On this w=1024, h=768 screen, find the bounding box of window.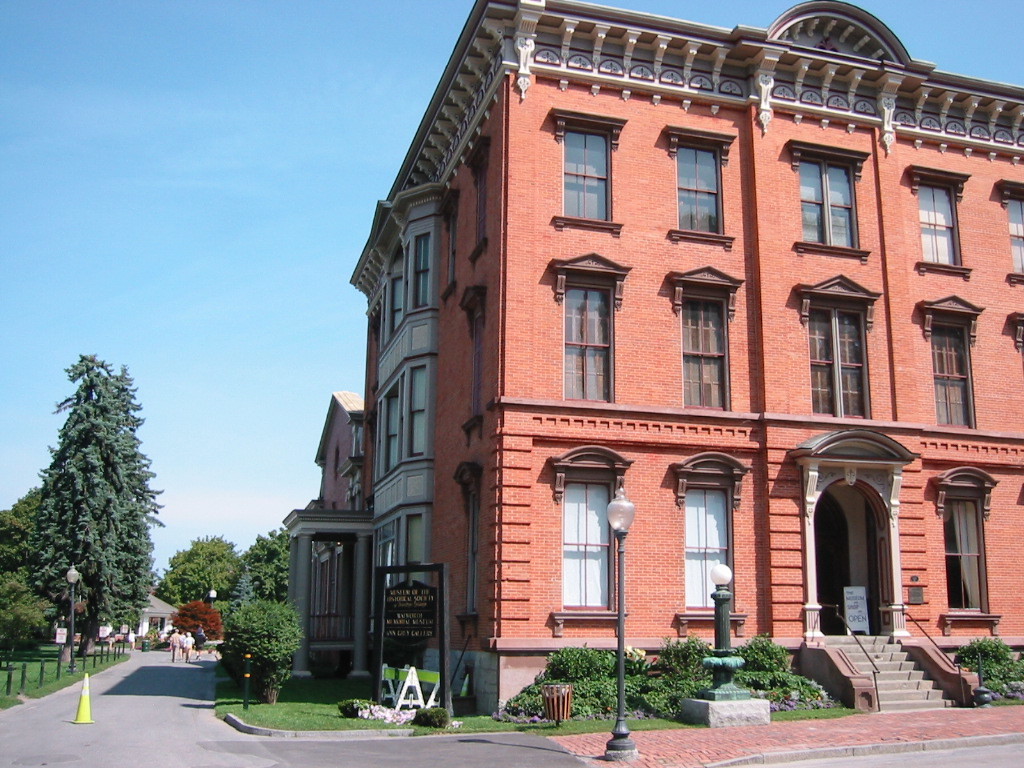
Bounding box: <bbox>914, 294, 985, 429</bbox>.
